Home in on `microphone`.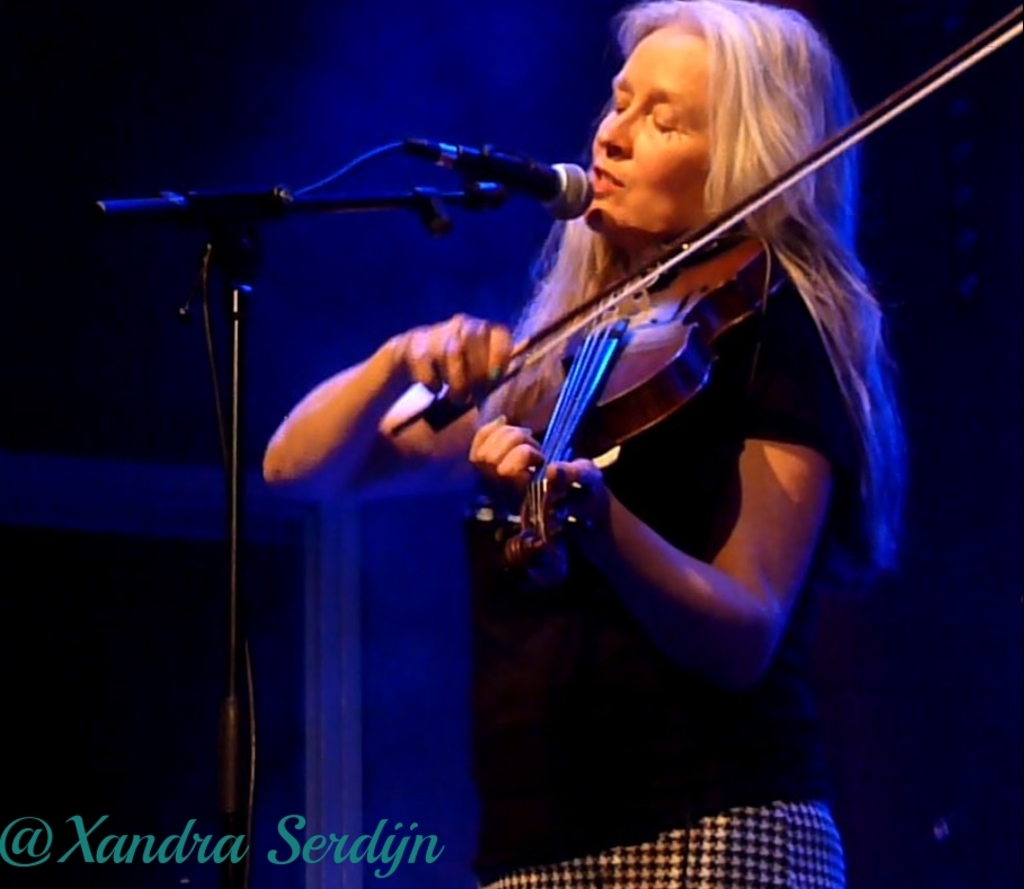
Homed in at (397, 137, 597, 221).
